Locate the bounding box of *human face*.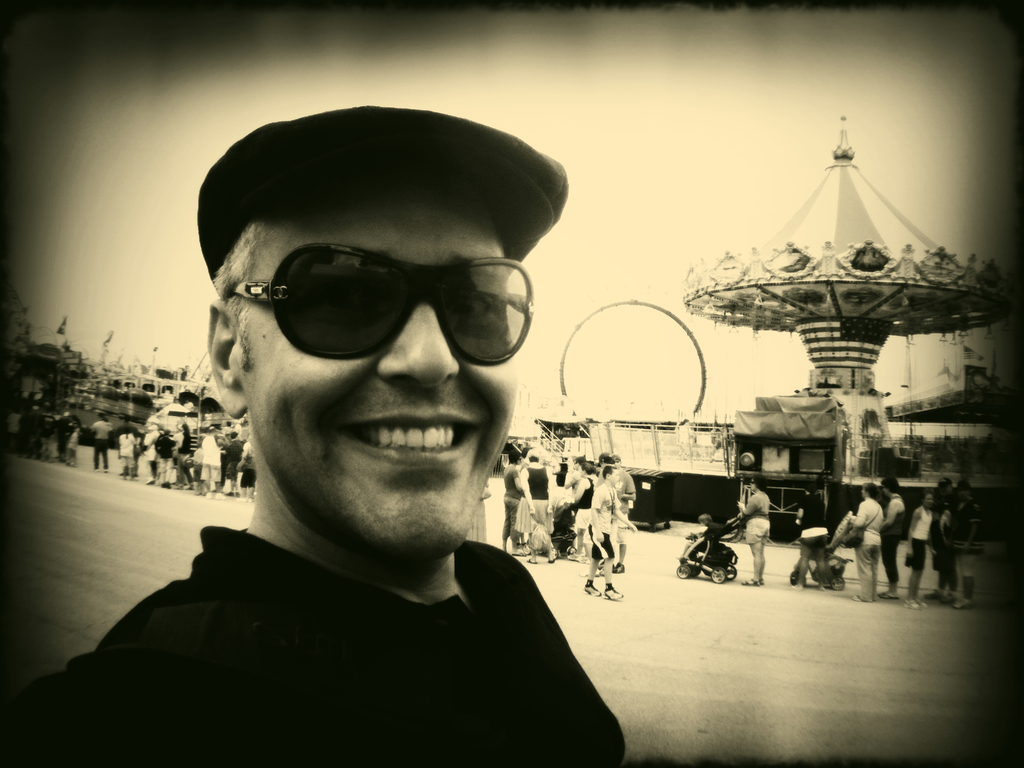
Bounding box: region(605, 467, 618, 486).
